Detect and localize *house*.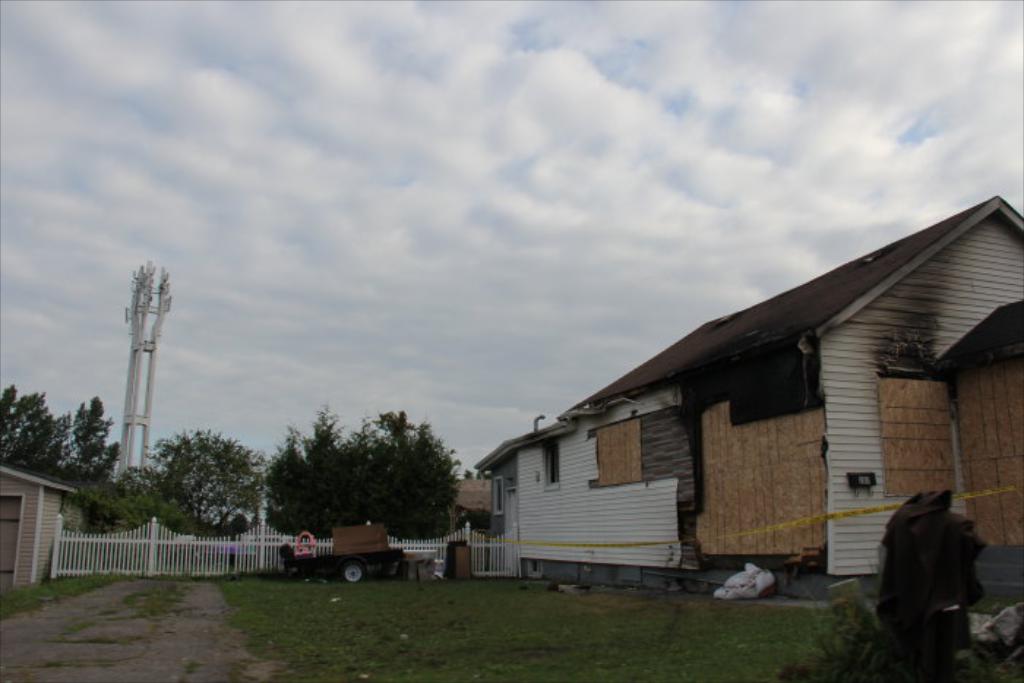
Localized at bbox(556, 193, 1023, 586).
